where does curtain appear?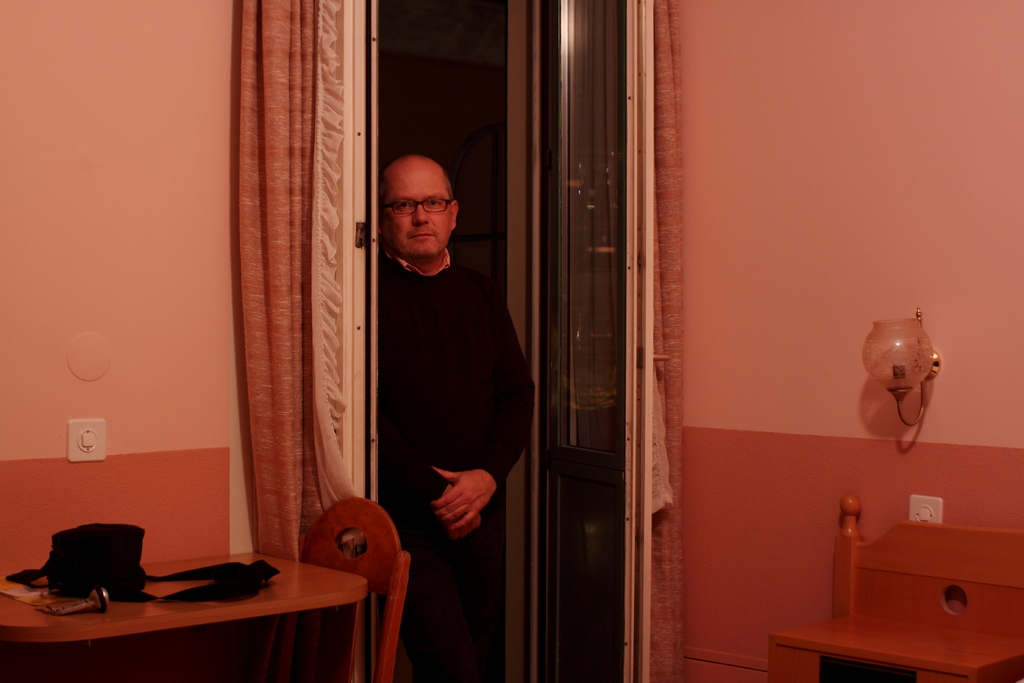
Appears at box=[207, 0, 382, 668].
